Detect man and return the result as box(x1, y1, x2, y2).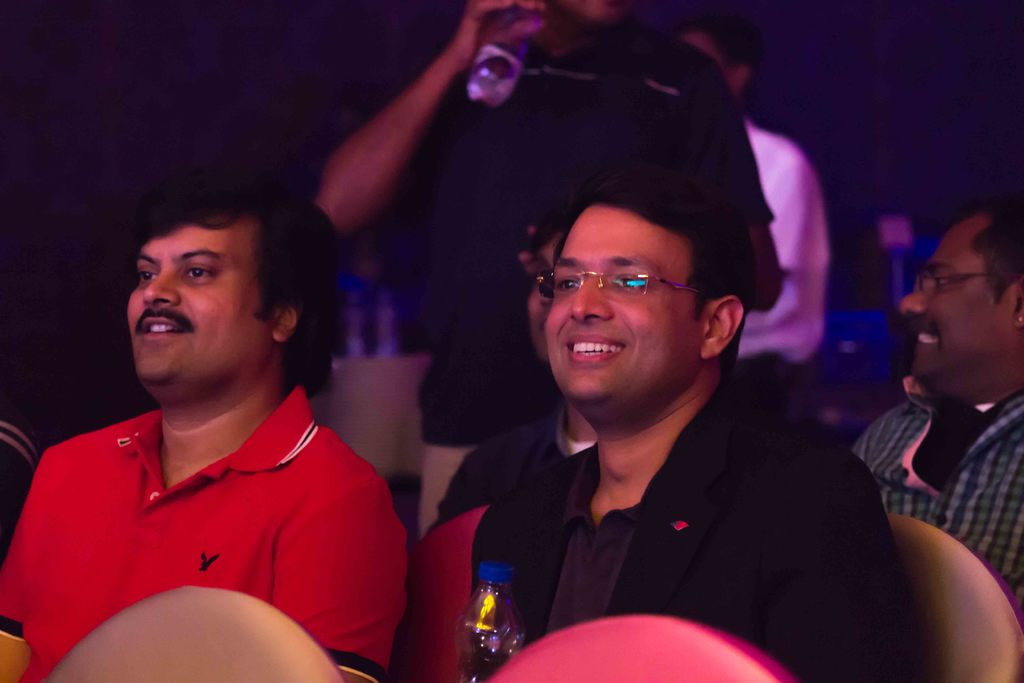
box(0, 178, 410, 682).
